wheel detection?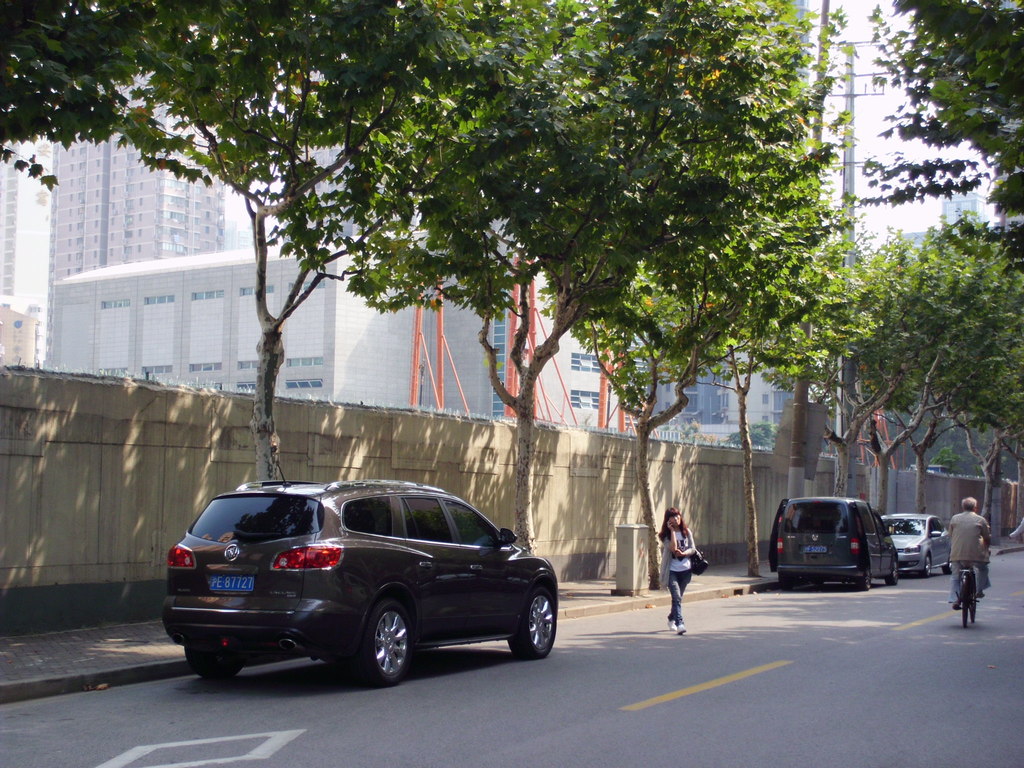
Rect(885, 556, 902, 588)
